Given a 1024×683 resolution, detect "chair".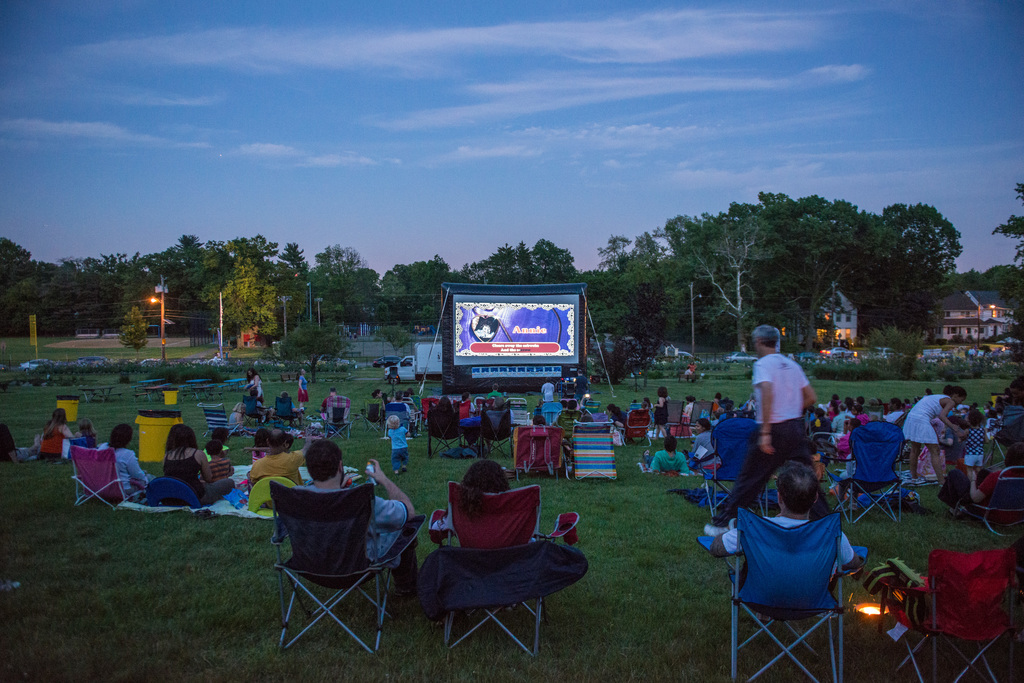
detection(199, 401, 248, 437).
